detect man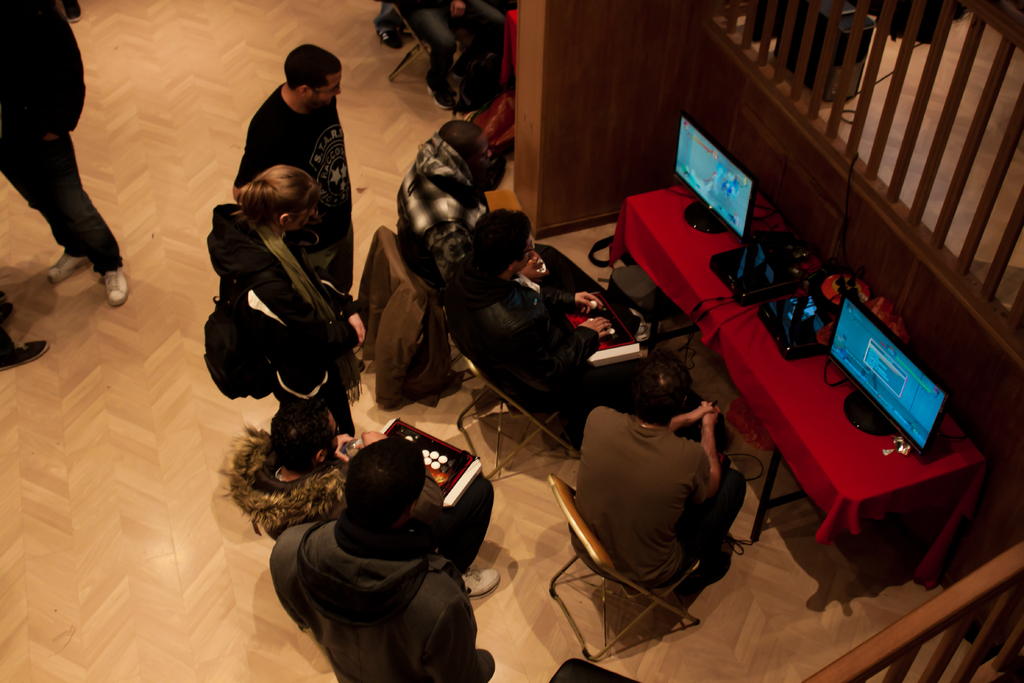
<region>389, 115, 498, 285</region>
